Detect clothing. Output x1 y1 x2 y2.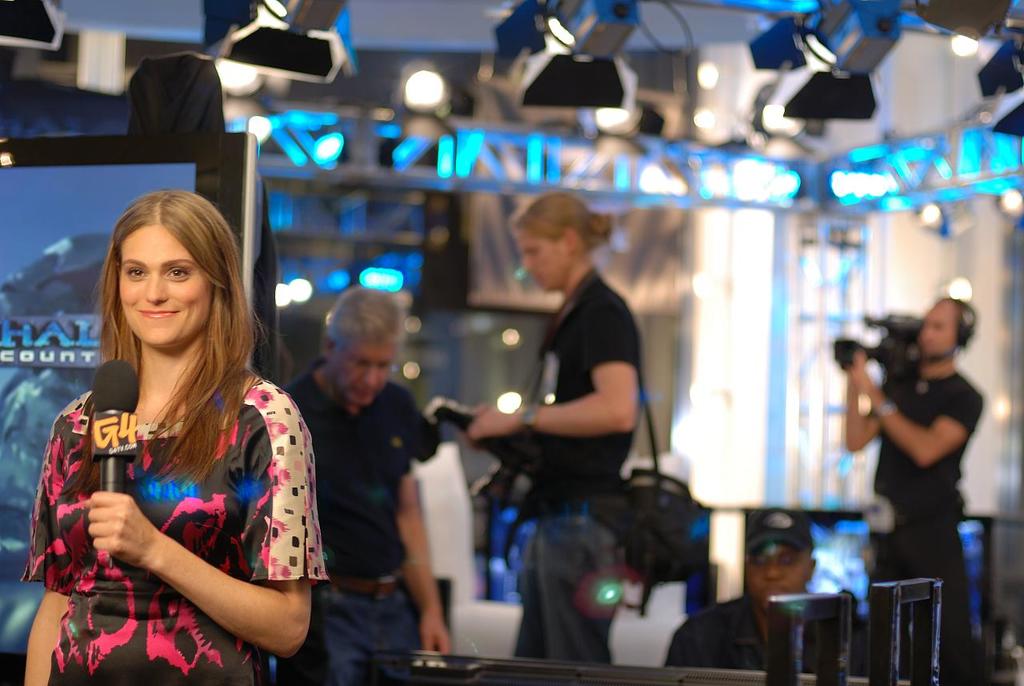
42 366 306 646.
